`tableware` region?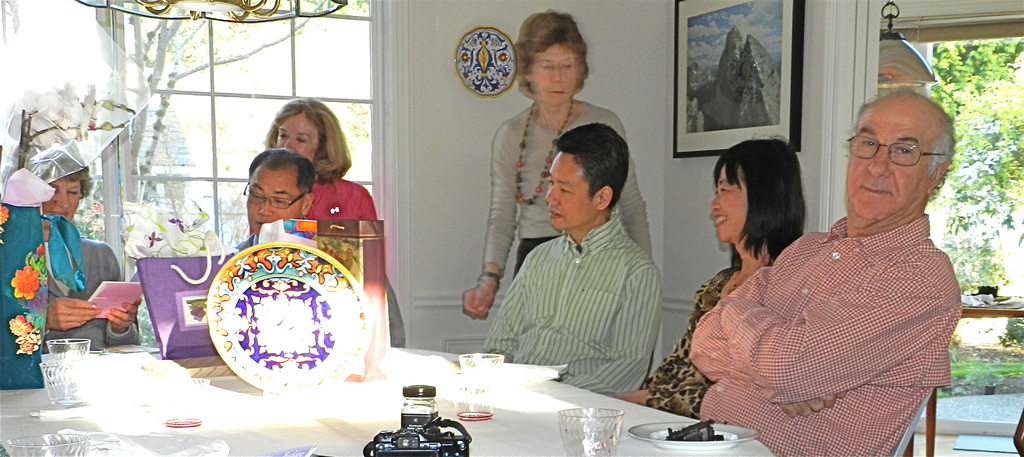
box=[3, 431, 88, 456]
